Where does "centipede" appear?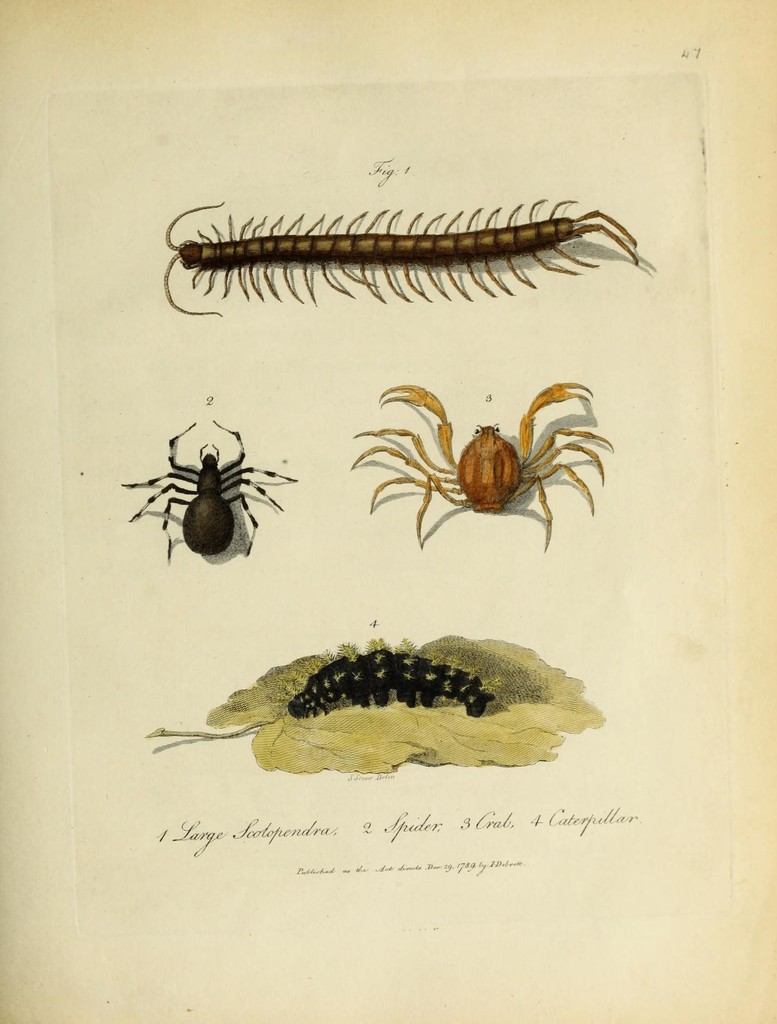
Appears at <bbox>158, 192, 642, 317</bbox>.
